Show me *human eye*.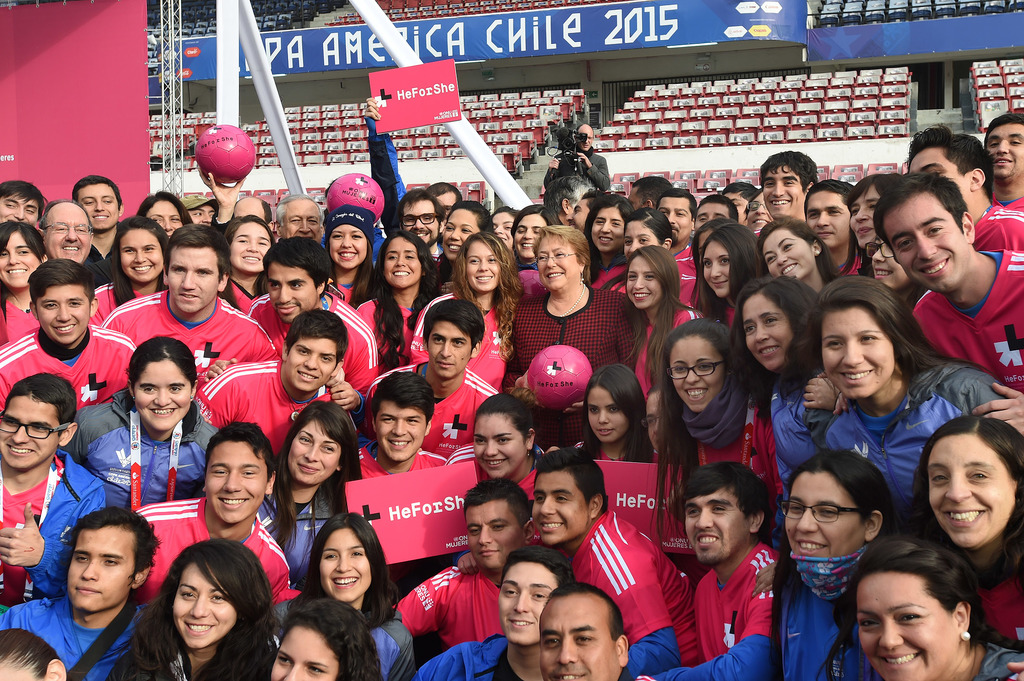
*human eye* is here: <box>475,438,487,445</box>.
